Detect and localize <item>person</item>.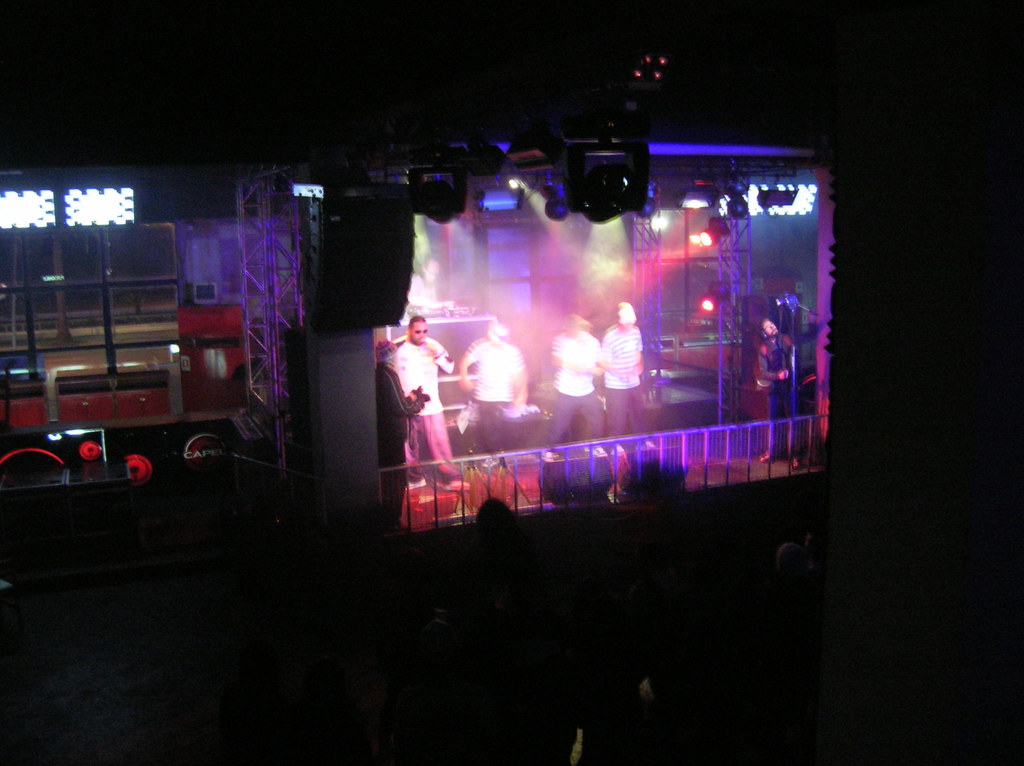
Localized at pyautogui.locateOnScreen(543, 314, 618, 445).
